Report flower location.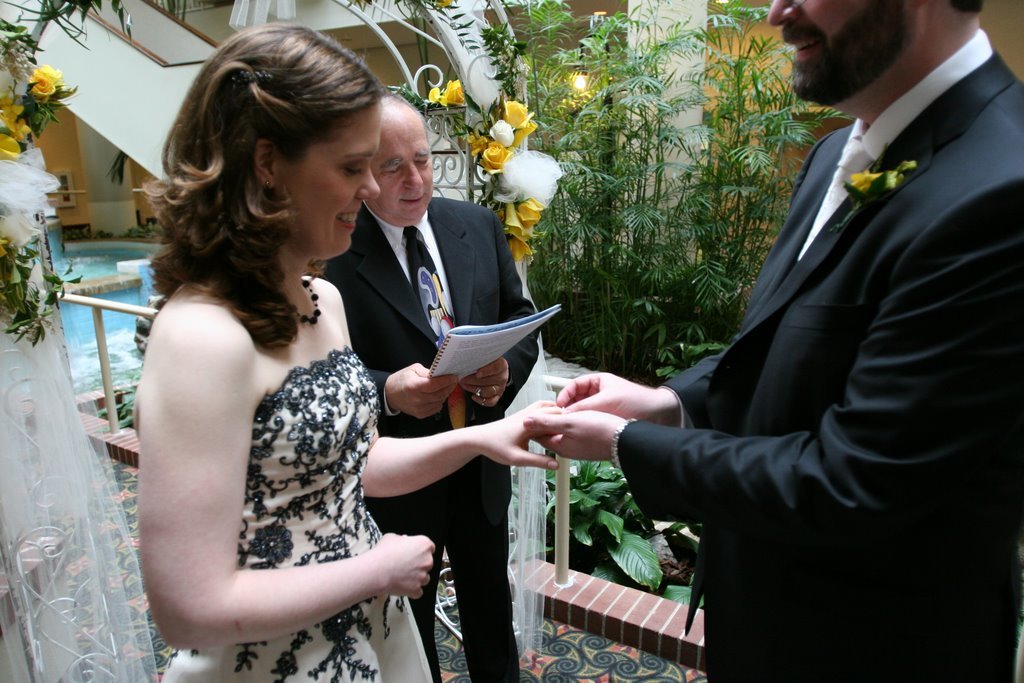
Report: select_region(503, 230, 529, 267).
